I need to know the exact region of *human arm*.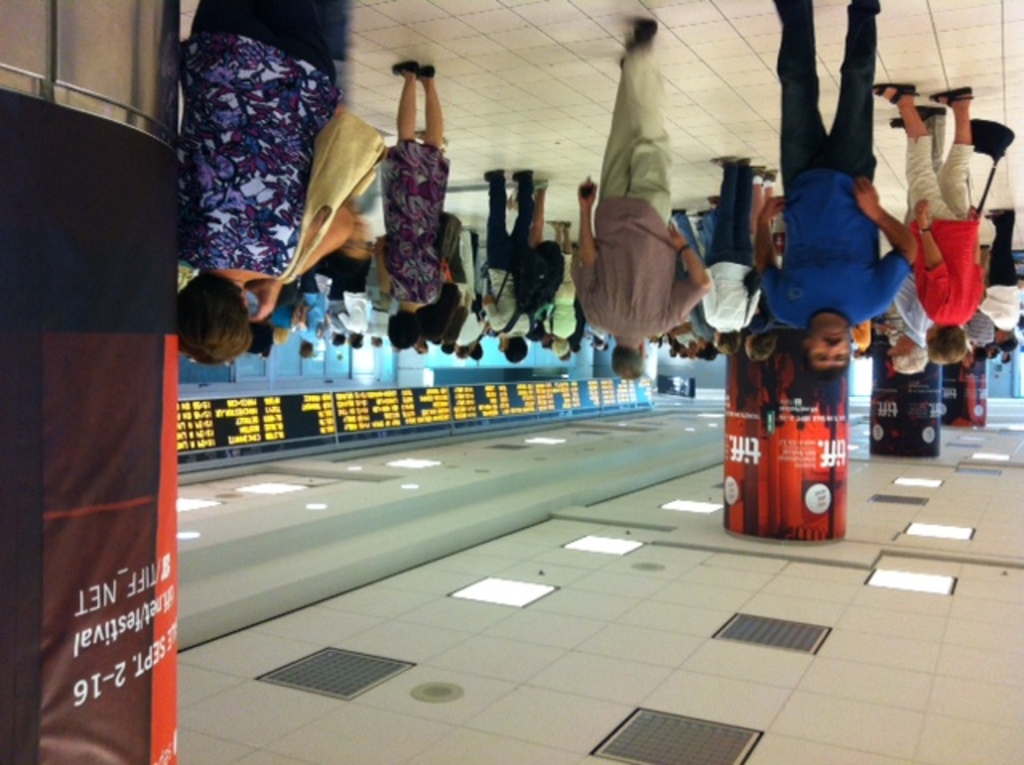
Region: BBox(978, 291, 1011, 333).
